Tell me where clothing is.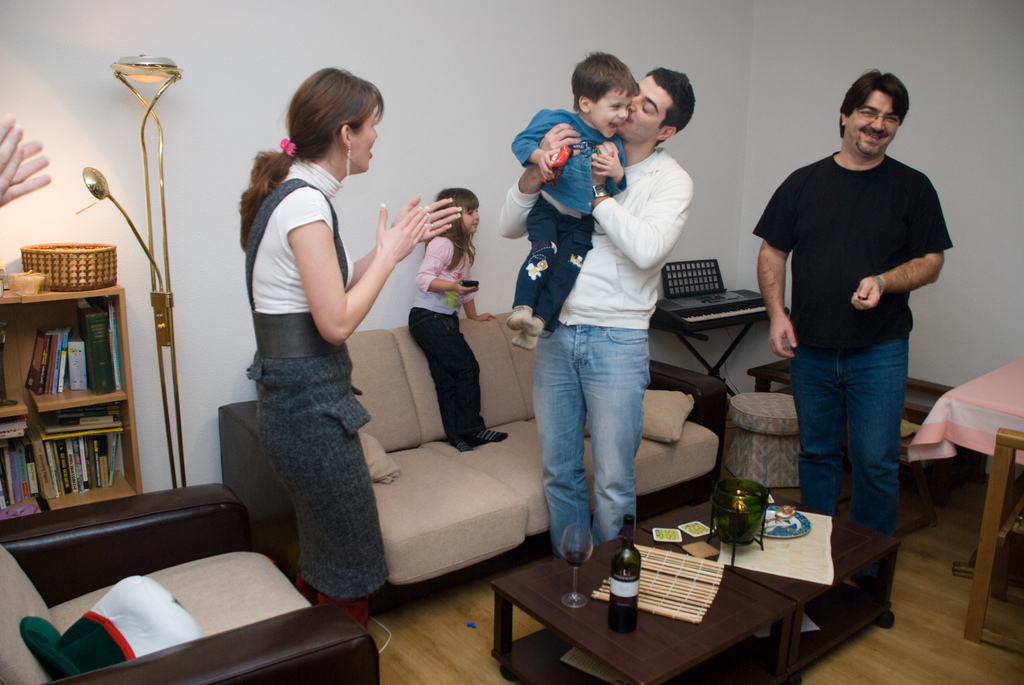
clothing is at bbox=(511, 105, 629, 327).
